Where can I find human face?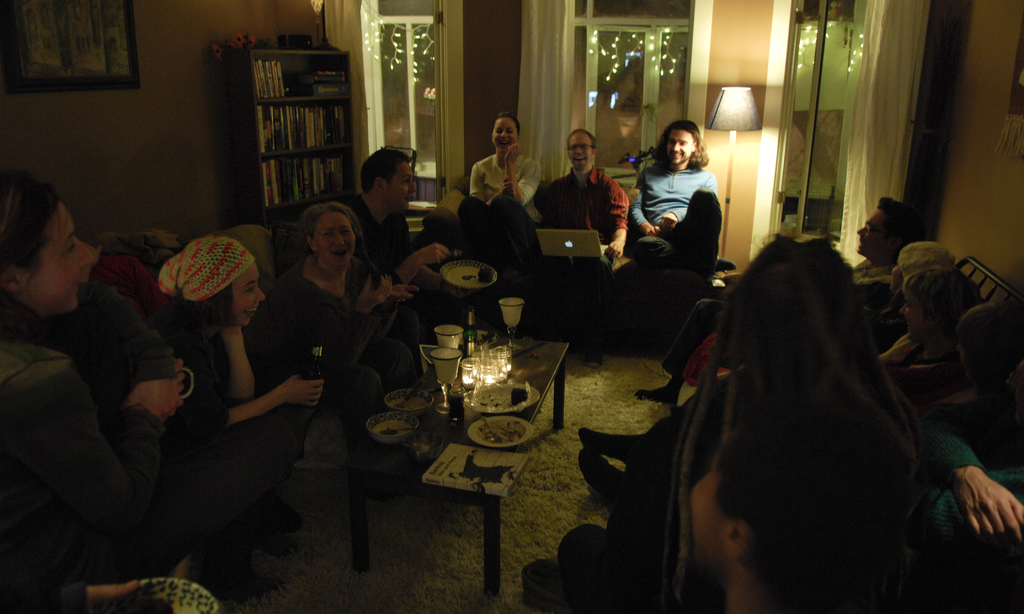
You can find it at [492,116,518,148].
